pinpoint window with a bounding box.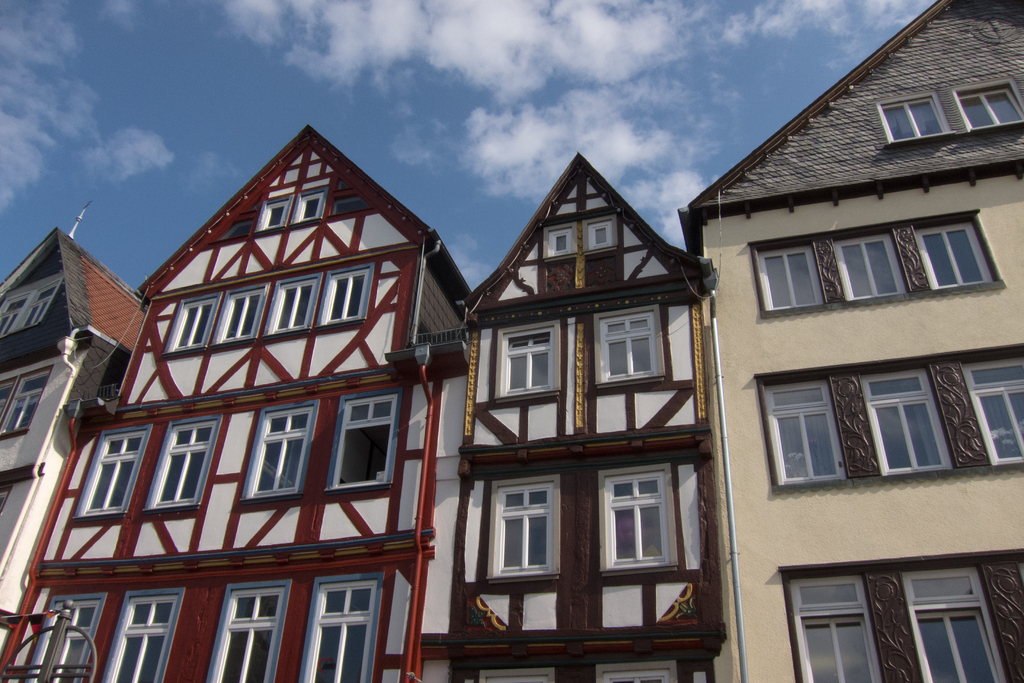
box(299, 190, 325, 226).
